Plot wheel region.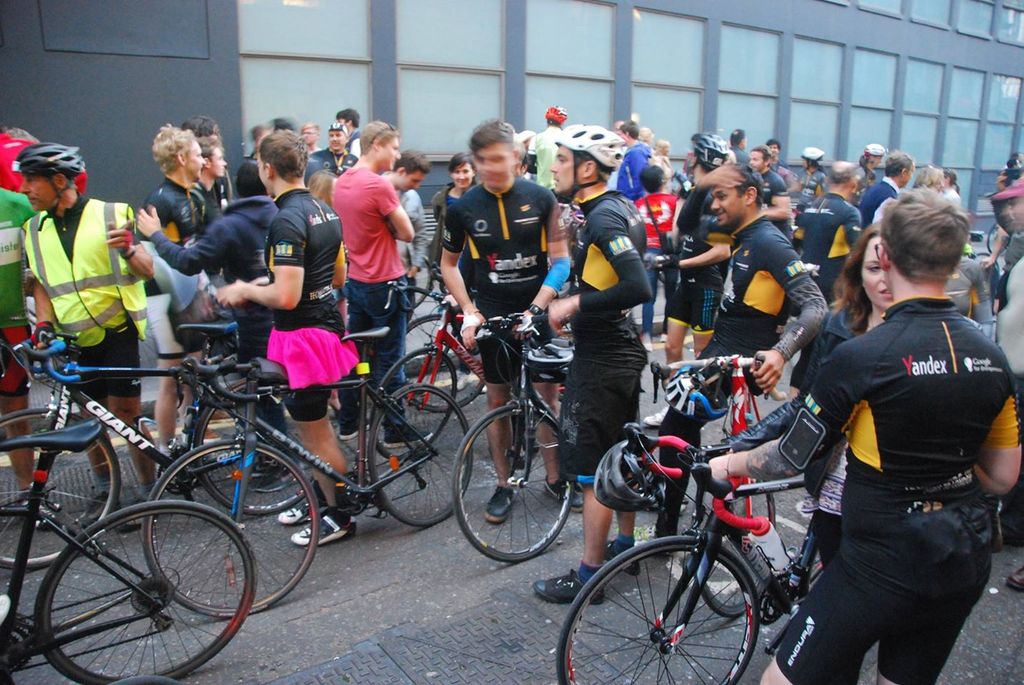
Plotted at [0, 407, 121, 574].
